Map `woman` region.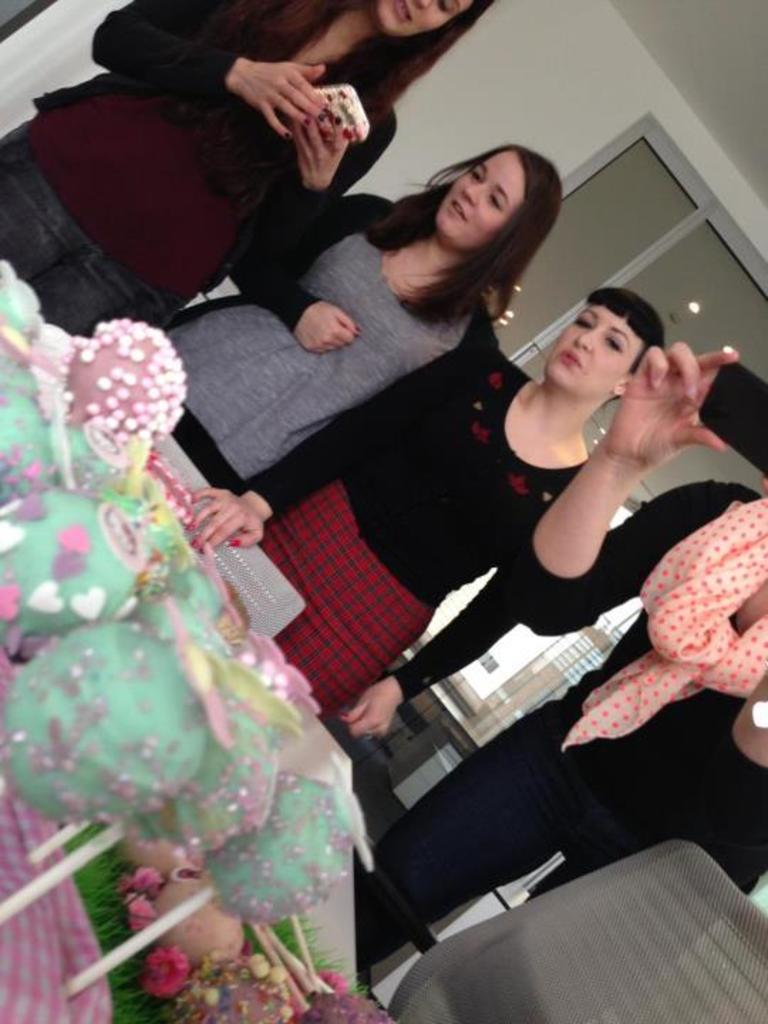
Mapped to crop(0, 0, 492, 341).
